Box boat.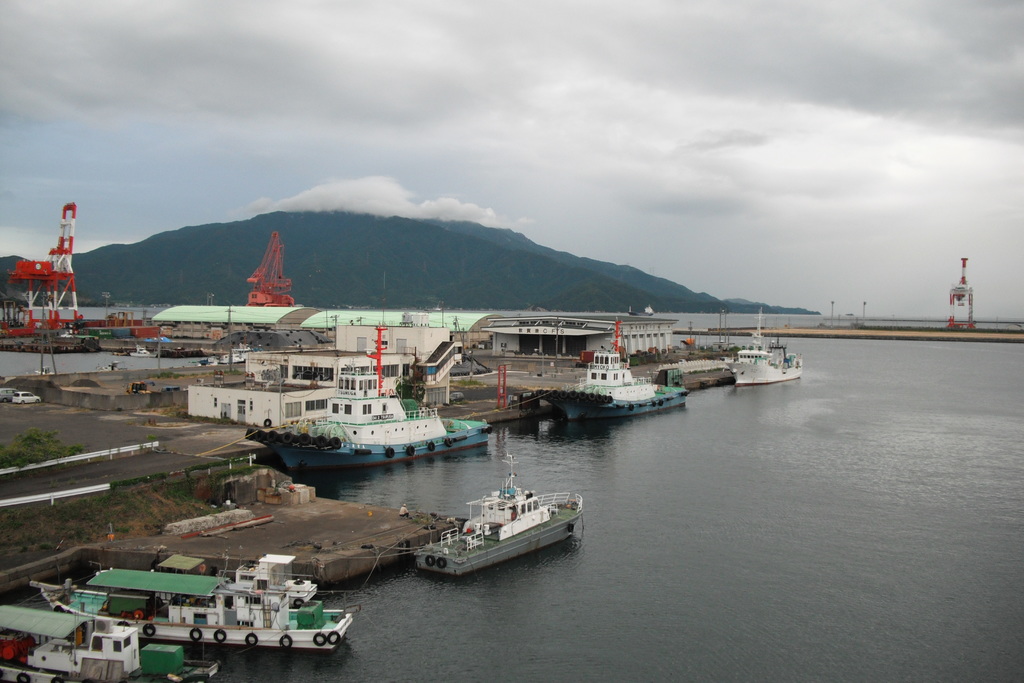
[left=191, top=349, right=255, bottom=367].
